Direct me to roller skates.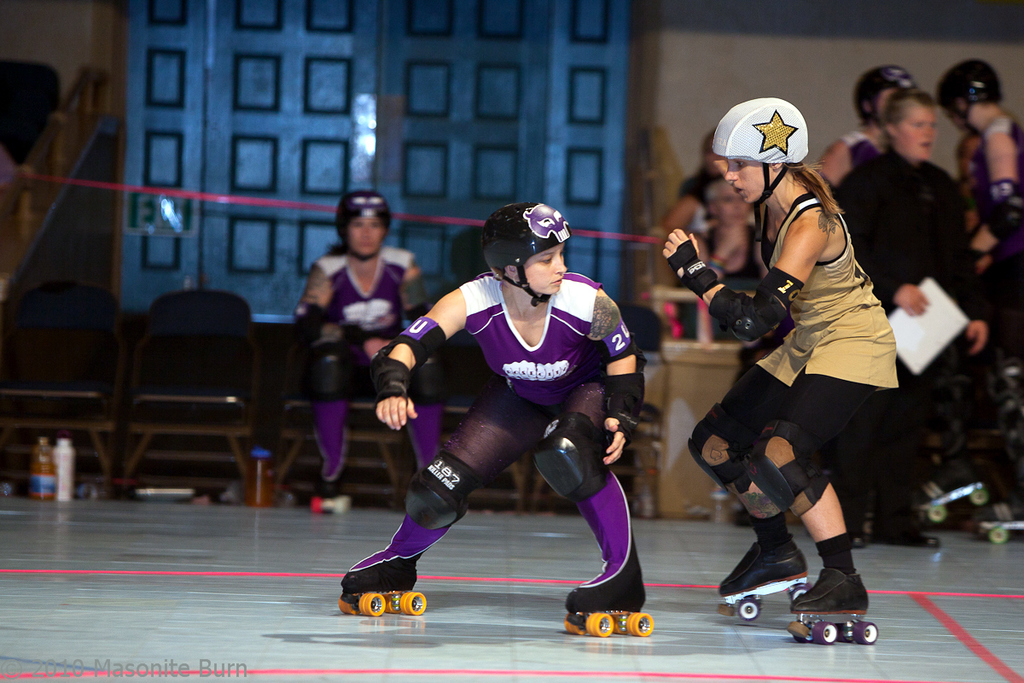
Direction: (785, 564, 881, 646).
